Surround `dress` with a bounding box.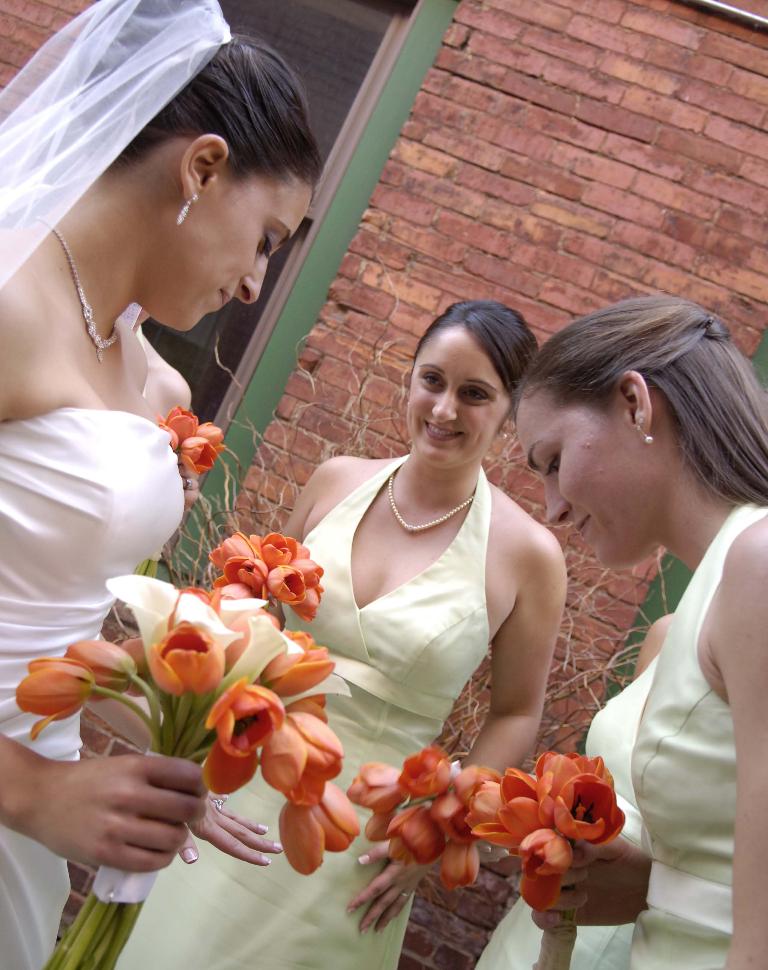
bbox=[476, 654, 660, 969].
